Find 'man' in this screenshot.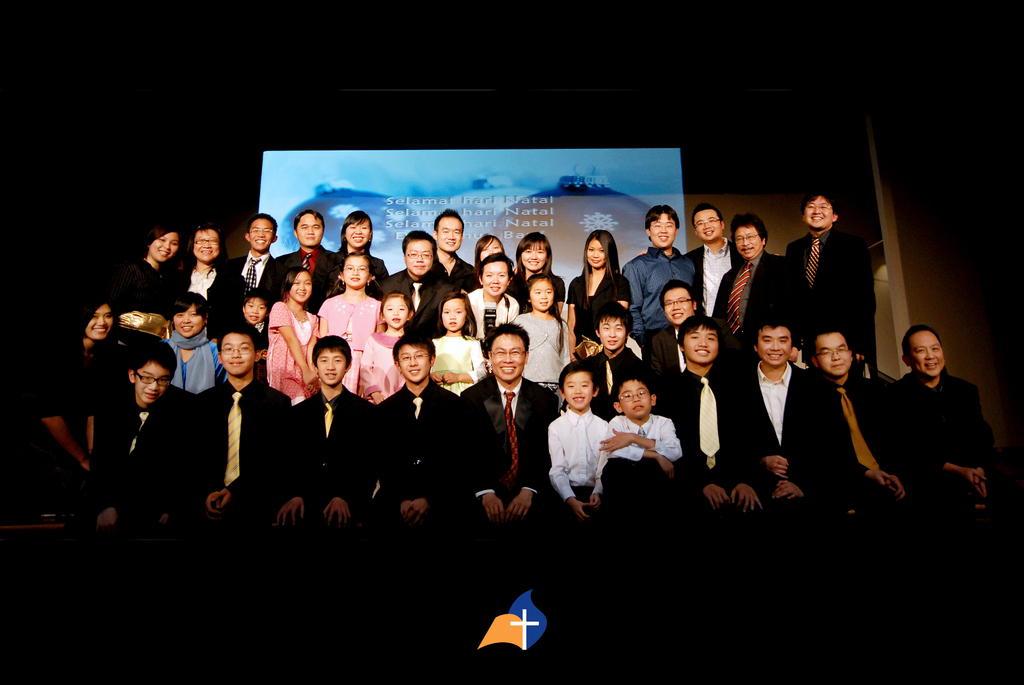
The bounding box for 'man' is 681:199:733:321.
